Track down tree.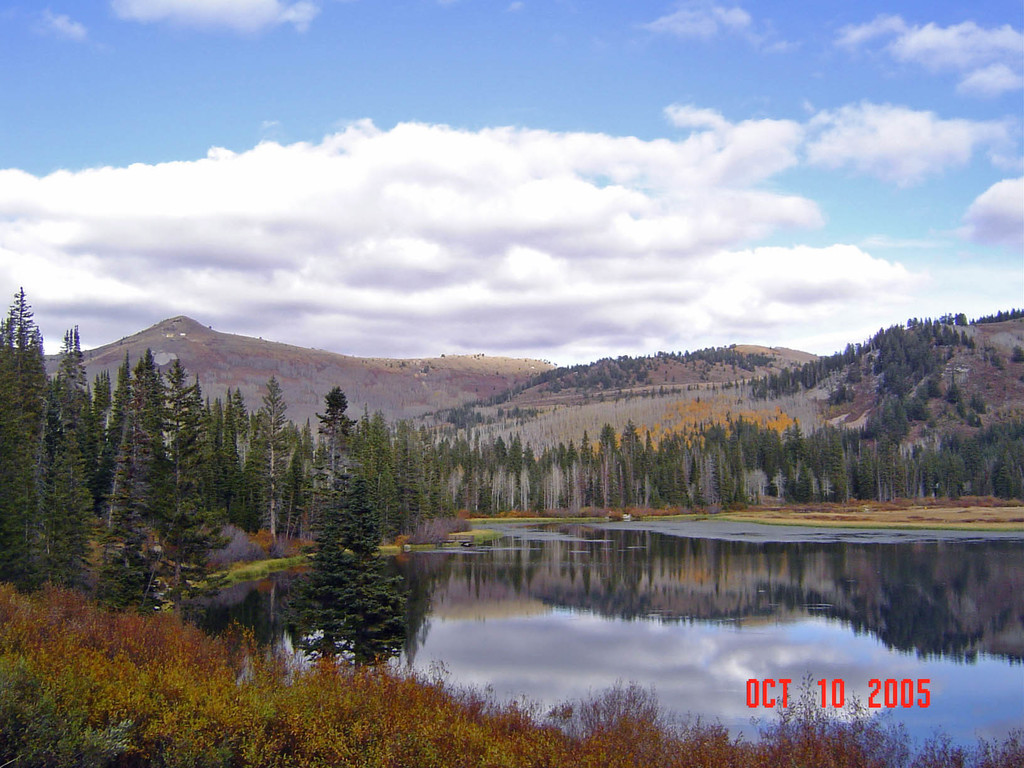
Tracked to [left=165, top=360, right=190, bottom=507].
